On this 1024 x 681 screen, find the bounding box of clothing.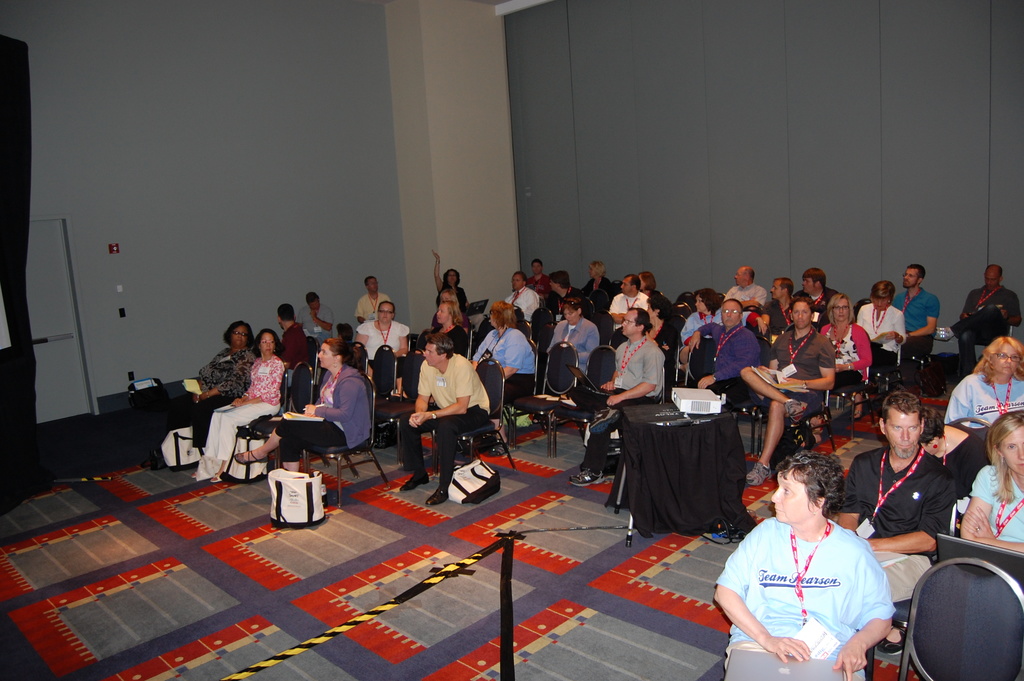
Bounding box: {"left": 680, "top": 311, "right": 725, "bottom": 345}.
